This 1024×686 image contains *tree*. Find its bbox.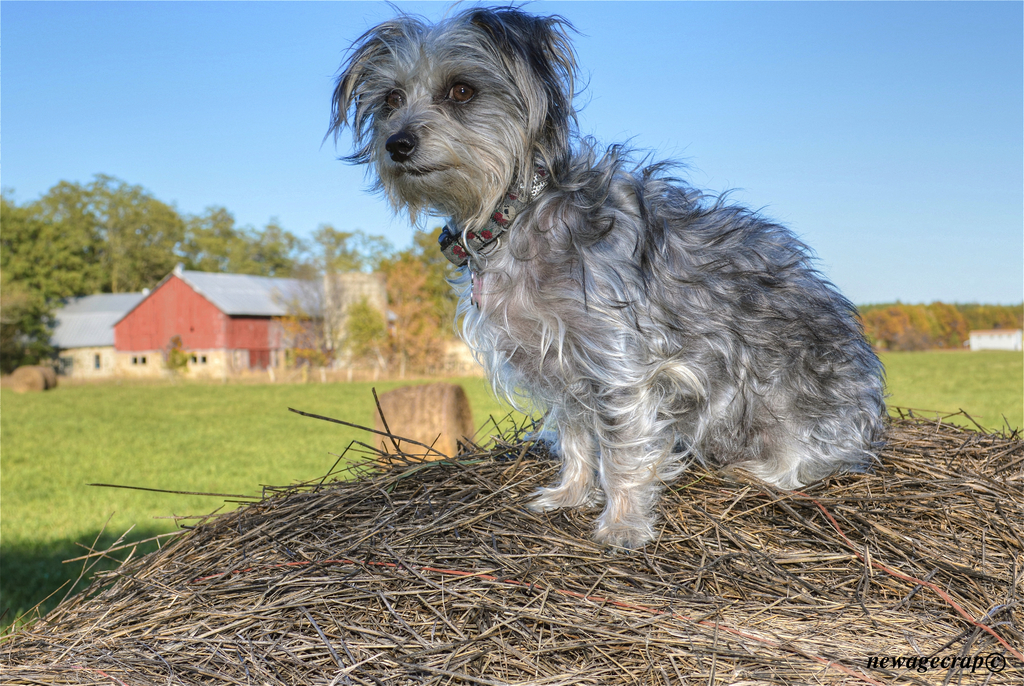
rect(0, 190, 113, 369).
